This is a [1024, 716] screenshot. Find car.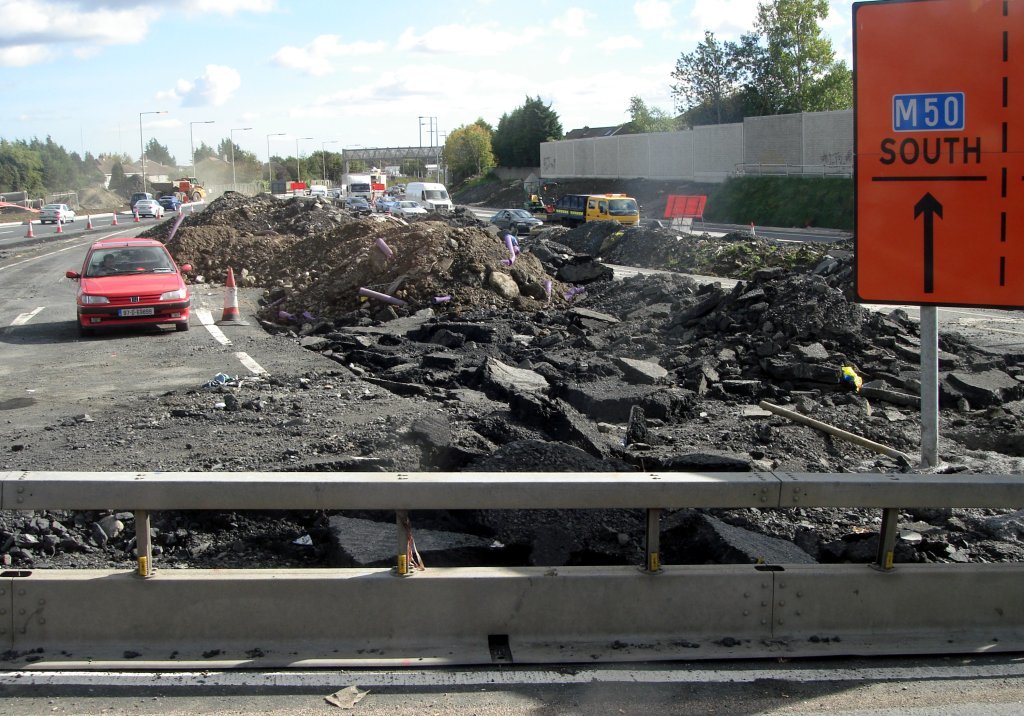
Bounding box: rect(136, 196, 166, 214).
